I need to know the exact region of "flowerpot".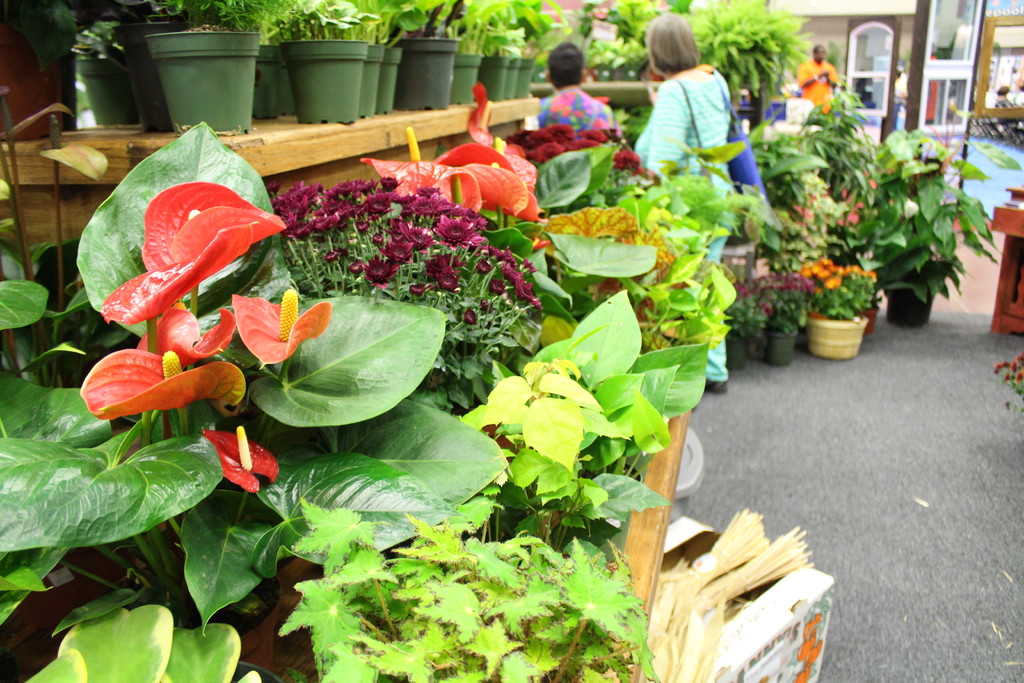
Region: box=[75, 56, 138, 129].
